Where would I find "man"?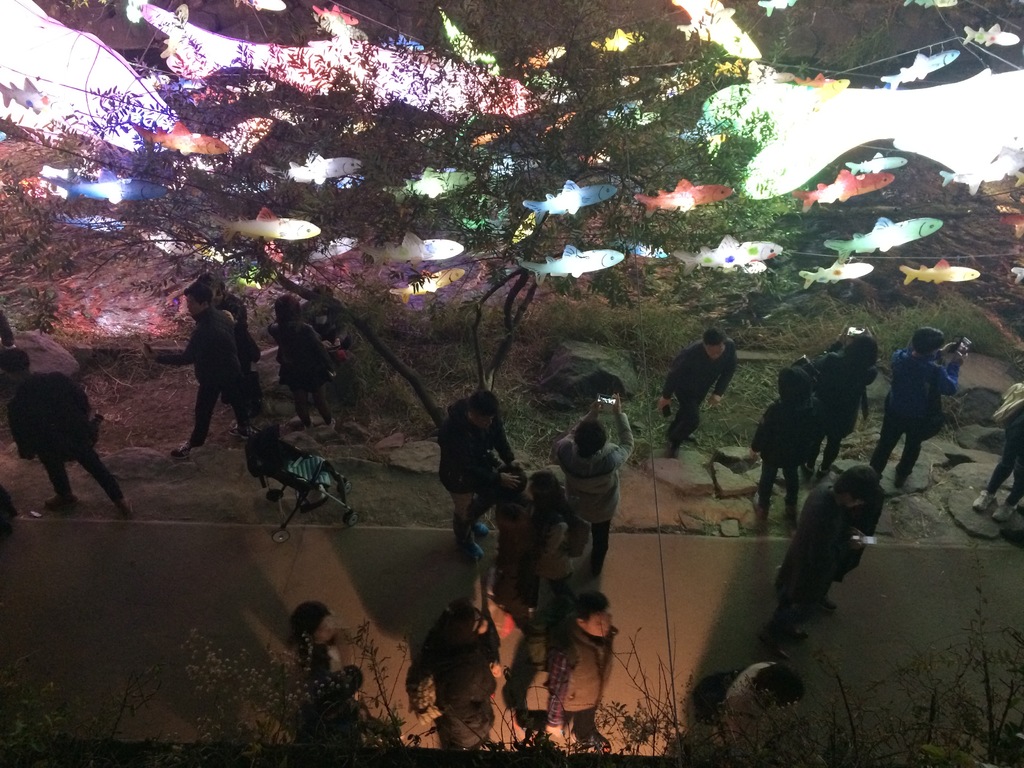
At [left=0, top=347, right=134, bottom=519].
